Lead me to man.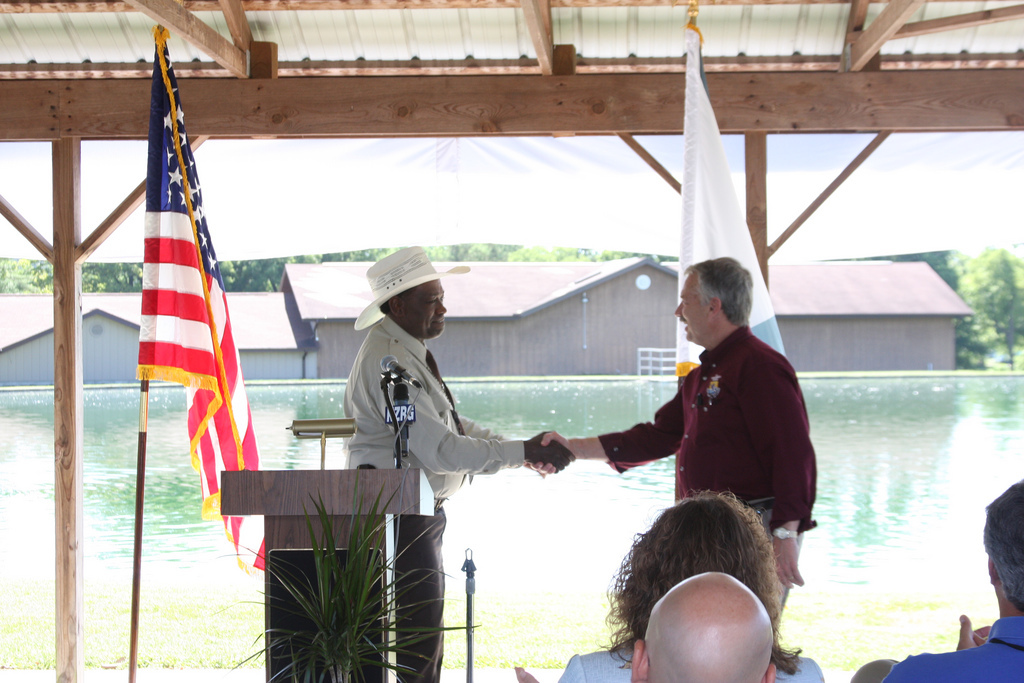
Lead to 522, 255, 820, 617.
